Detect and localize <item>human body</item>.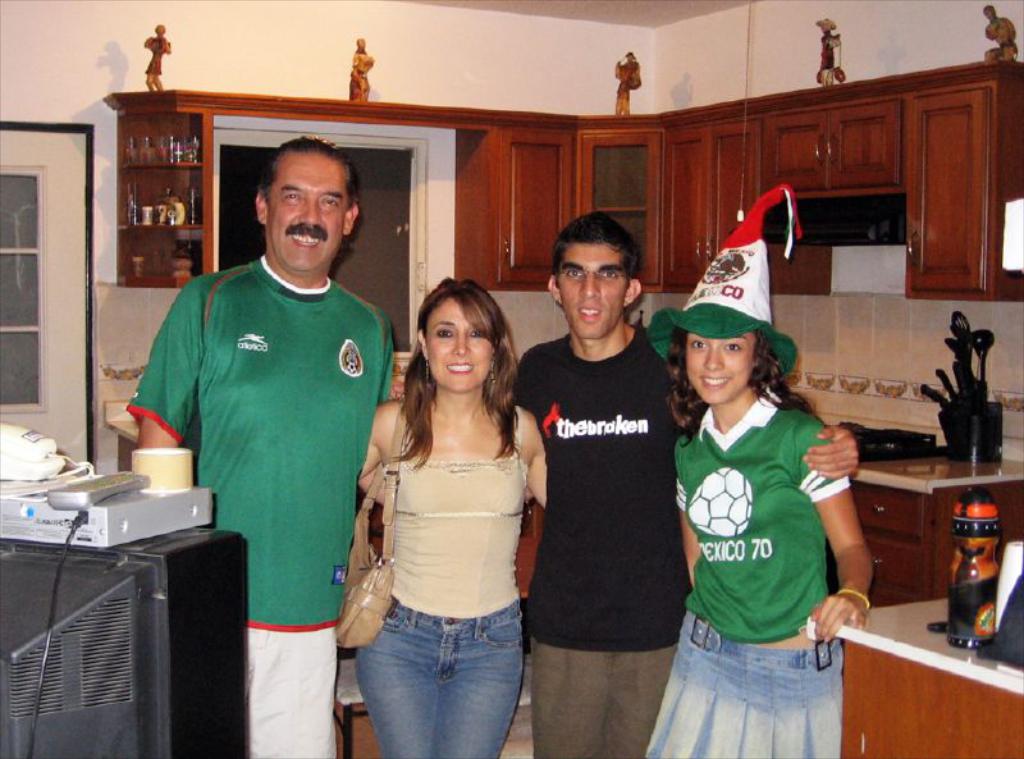
Localized at [355, 259, 549, 758].
